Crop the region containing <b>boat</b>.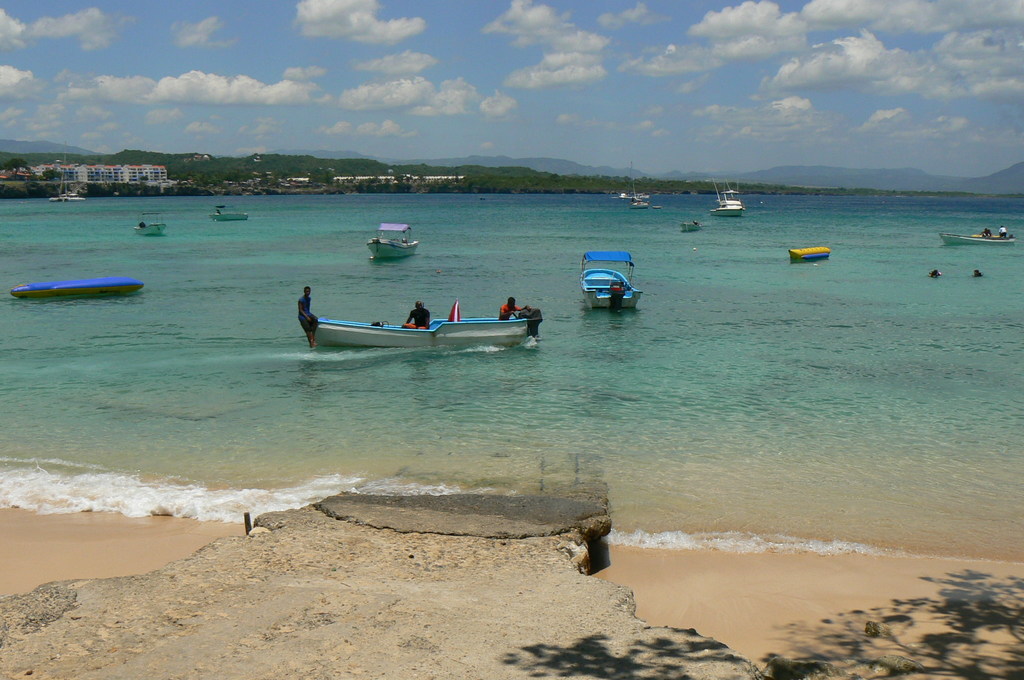
Crop region: region(580, 247, 644, 311).
